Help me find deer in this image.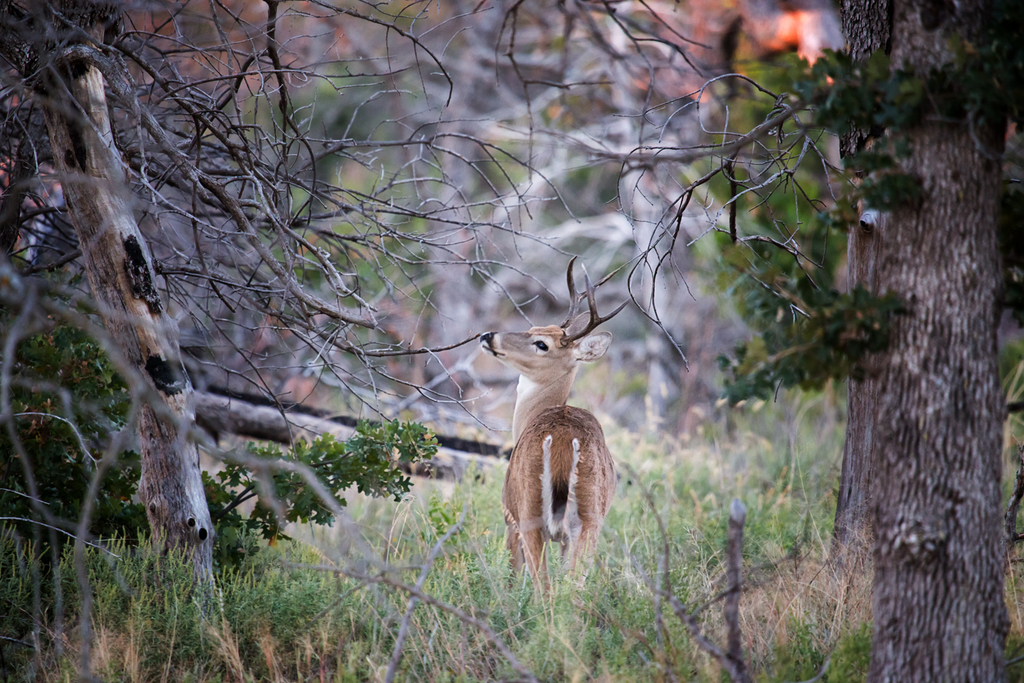
Found it: locate(478, 256, 631, 616).
